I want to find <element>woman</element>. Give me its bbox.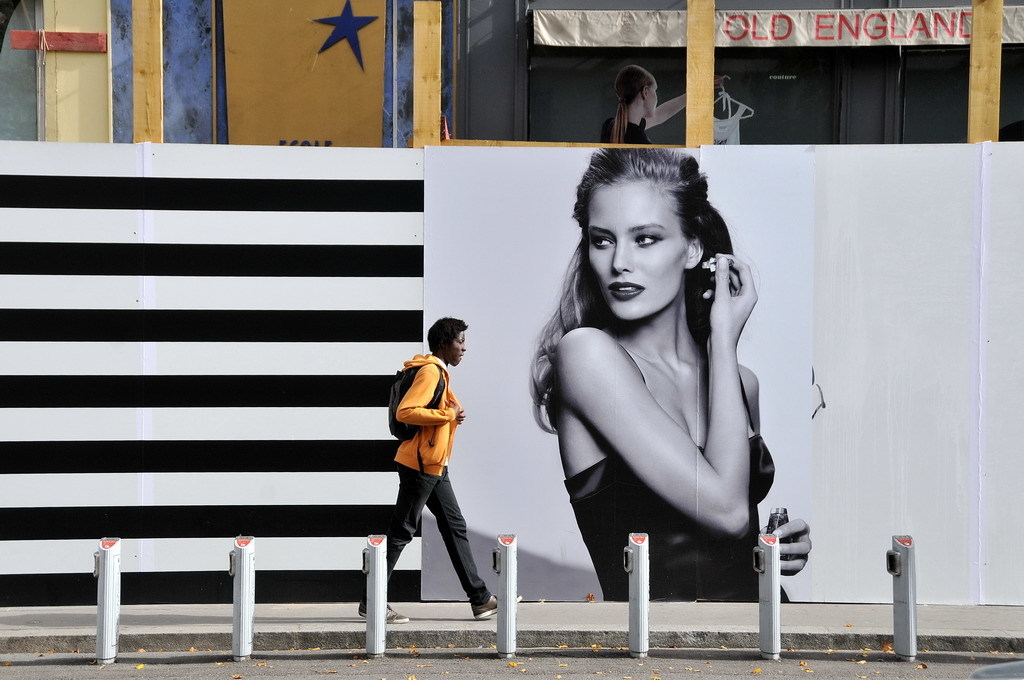
[529, 121, 787, 634].
